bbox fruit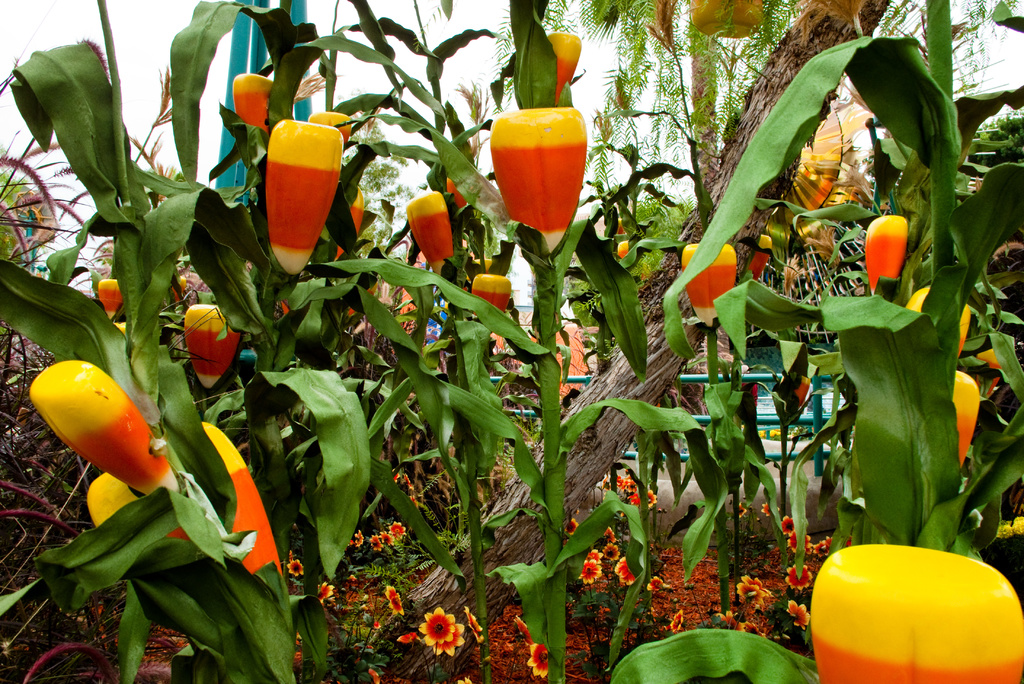
{"x1": 230, "y1": 68, "x2": 275, "y2": 131}
